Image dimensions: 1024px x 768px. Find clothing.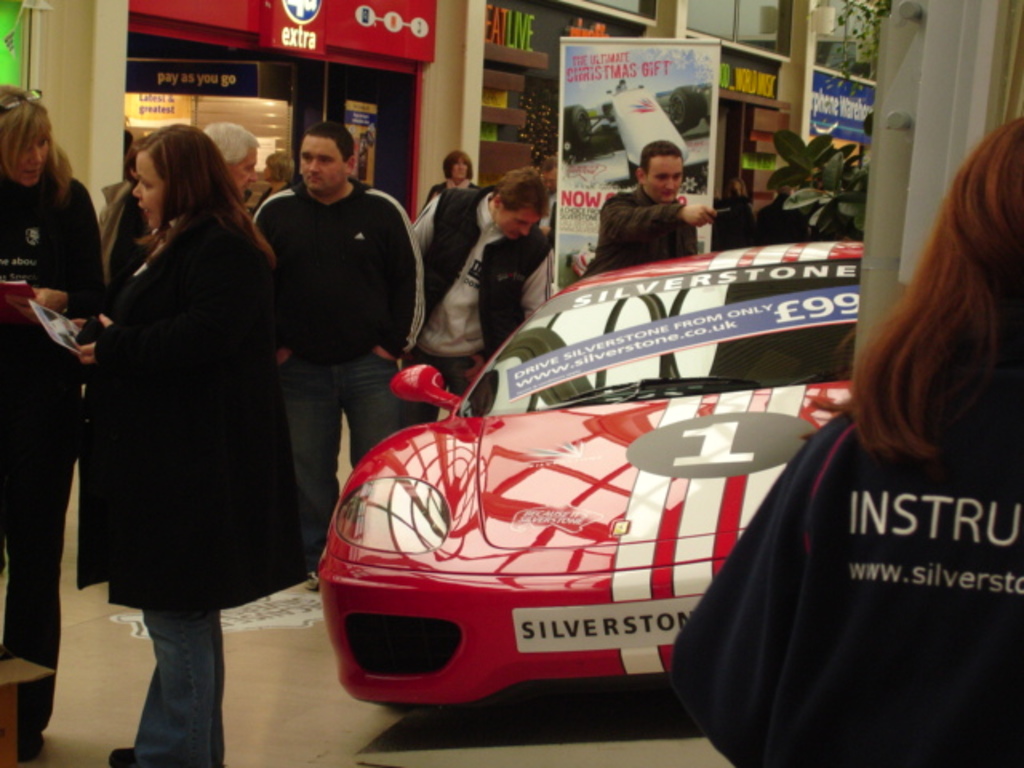
crop(74, 162, 304, 766).
